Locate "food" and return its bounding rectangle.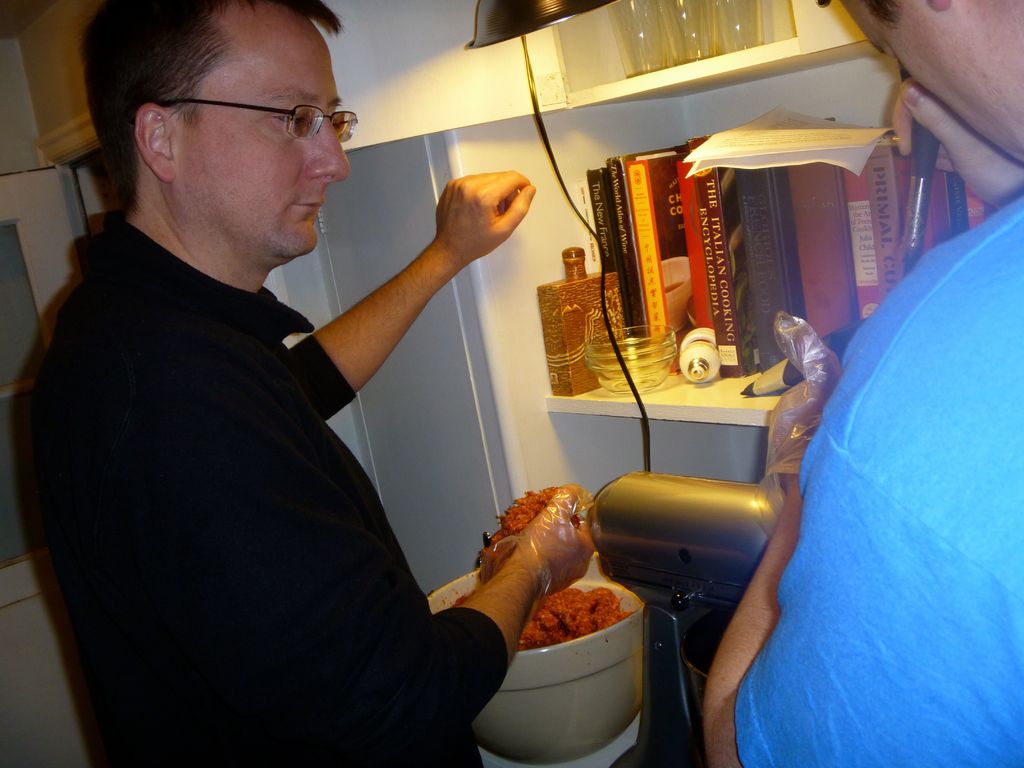
locate(514, 612, 534, 655).
